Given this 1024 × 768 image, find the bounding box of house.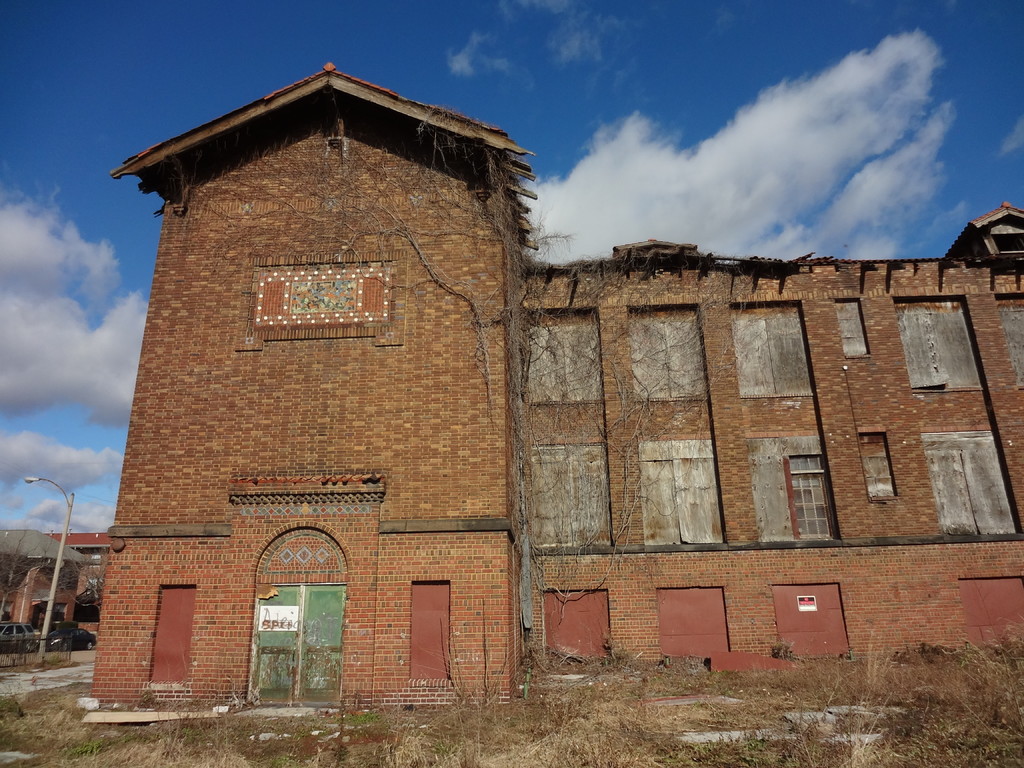
(x1=93, y1=60, x2=1023, y2=696).
